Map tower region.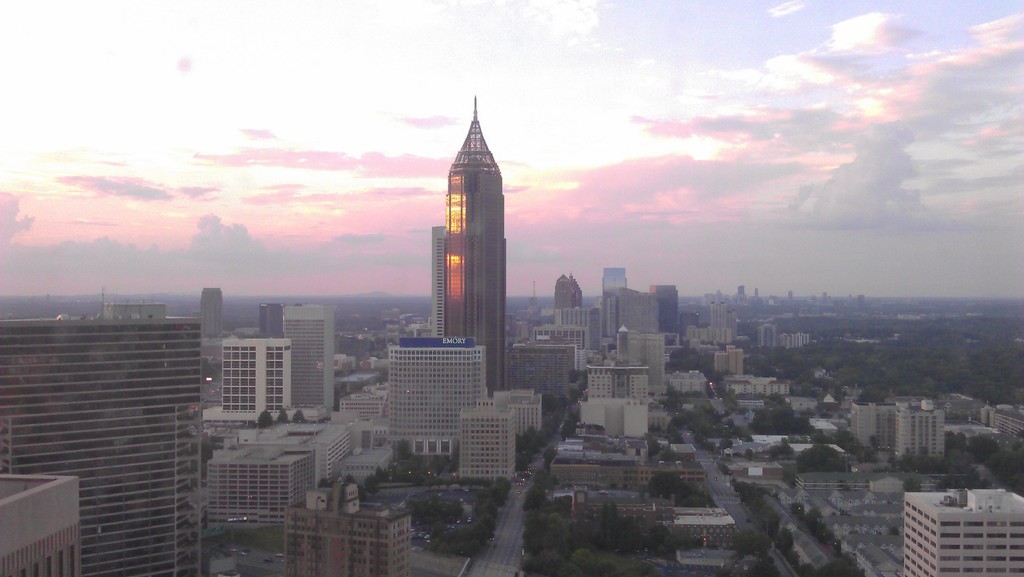
Mapped to [758,325,776,352].
